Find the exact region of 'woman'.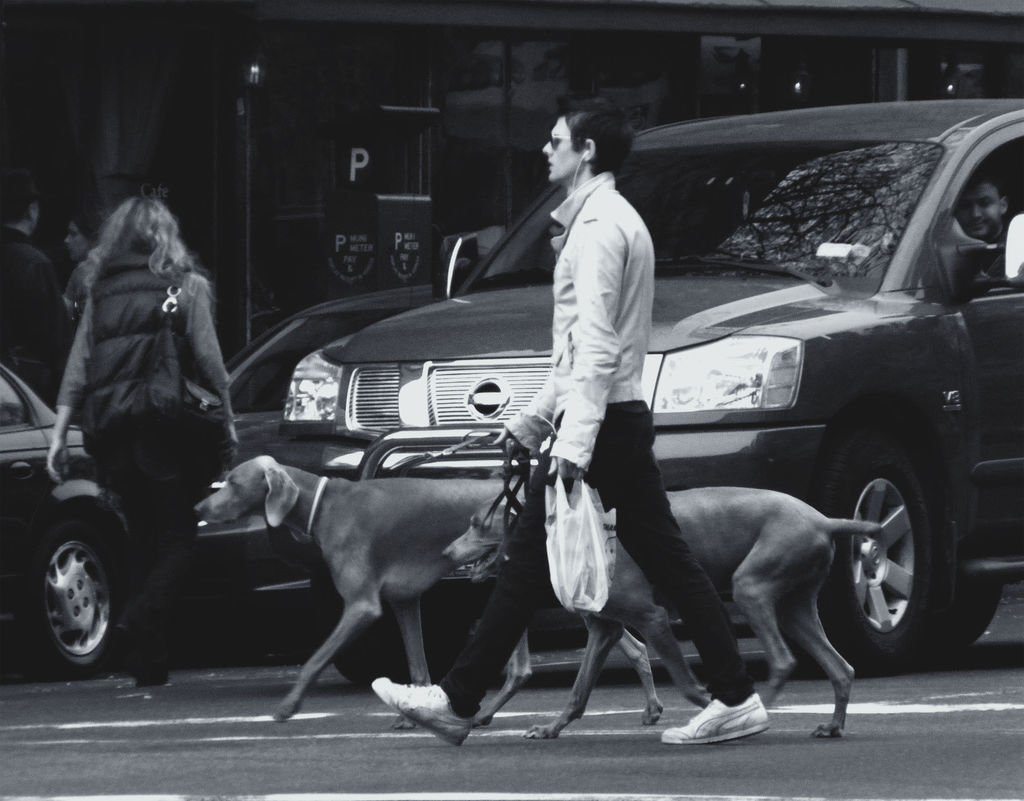
Exact region: 61, 209, 111, 318.
